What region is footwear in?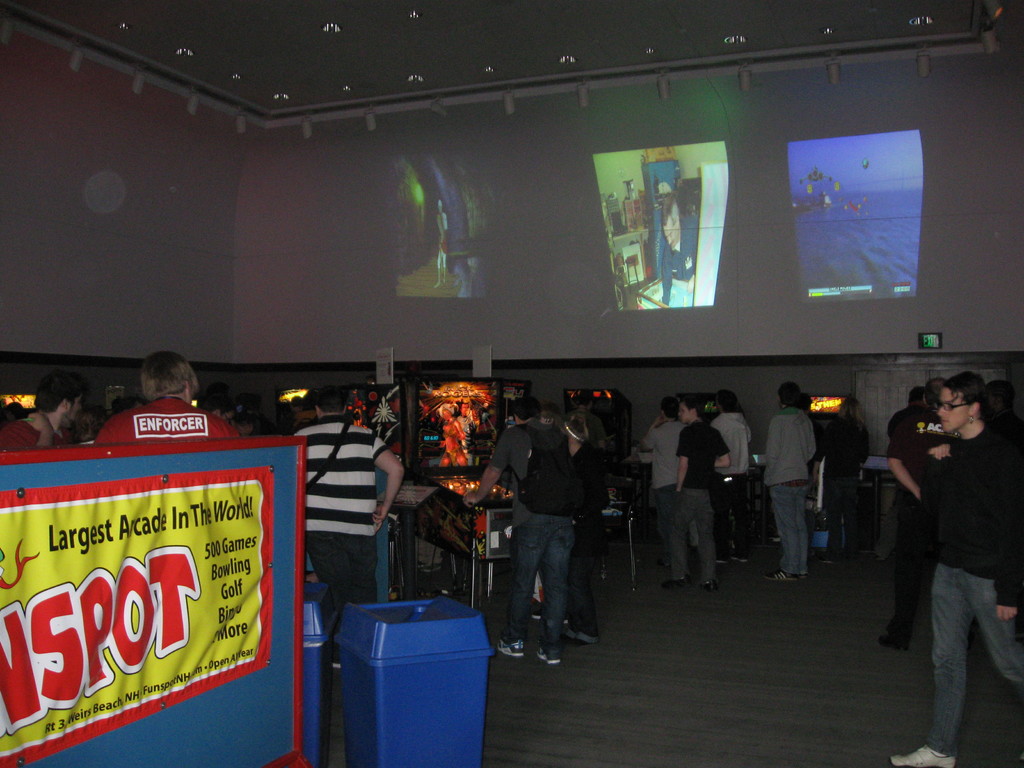
534, 634, 563, 671.
